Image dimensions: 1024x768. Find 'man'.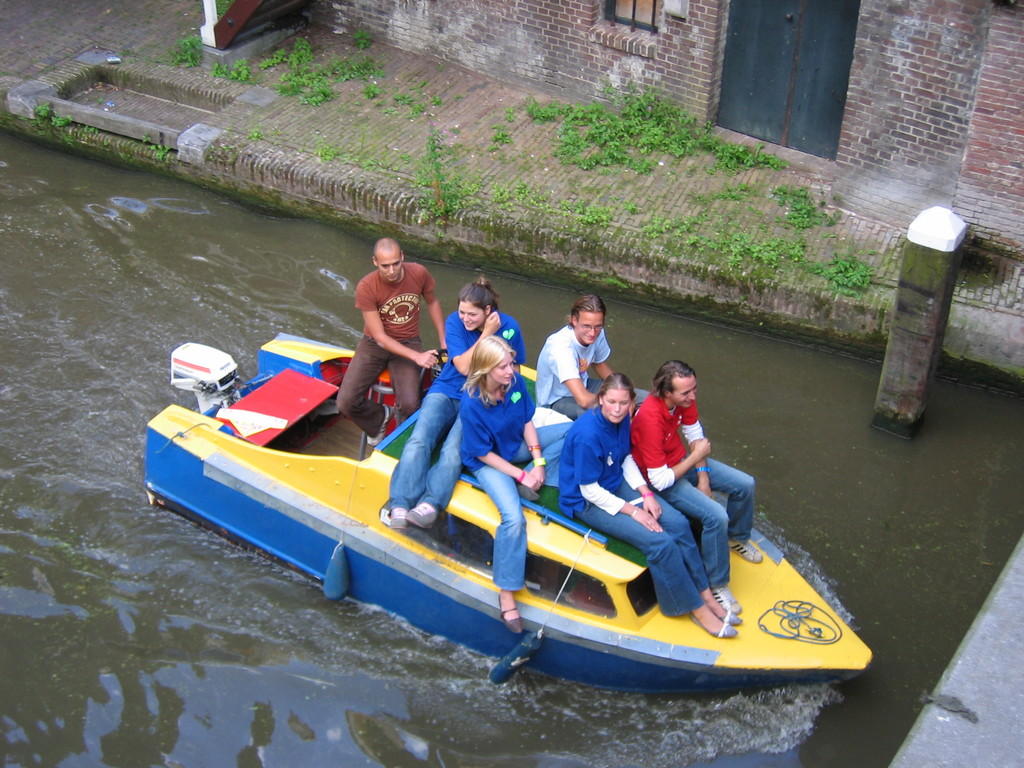
box(346, 236, 456, 448).
